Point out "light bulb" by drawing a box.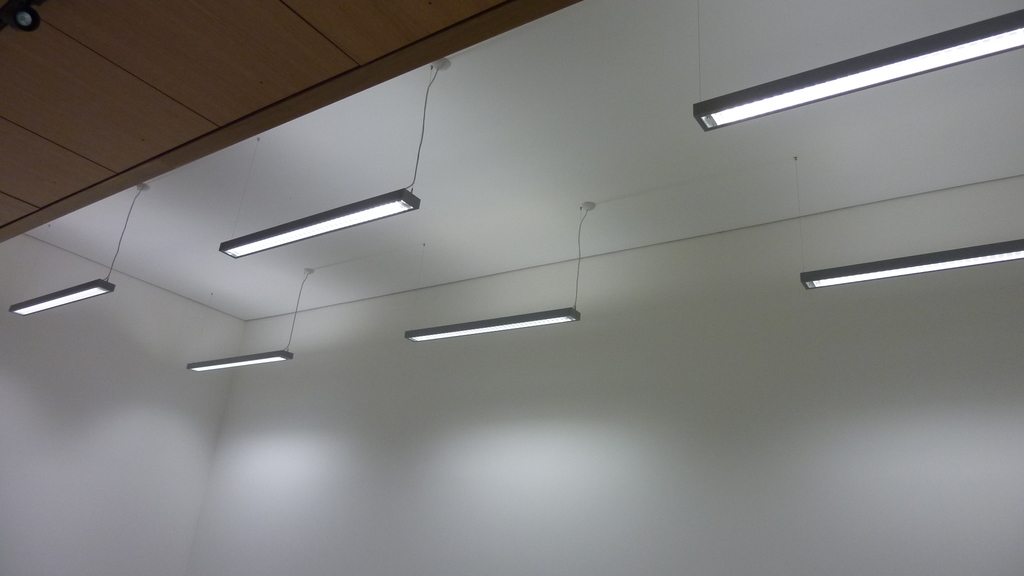
<region>13, 286, 108, 317</region>.
